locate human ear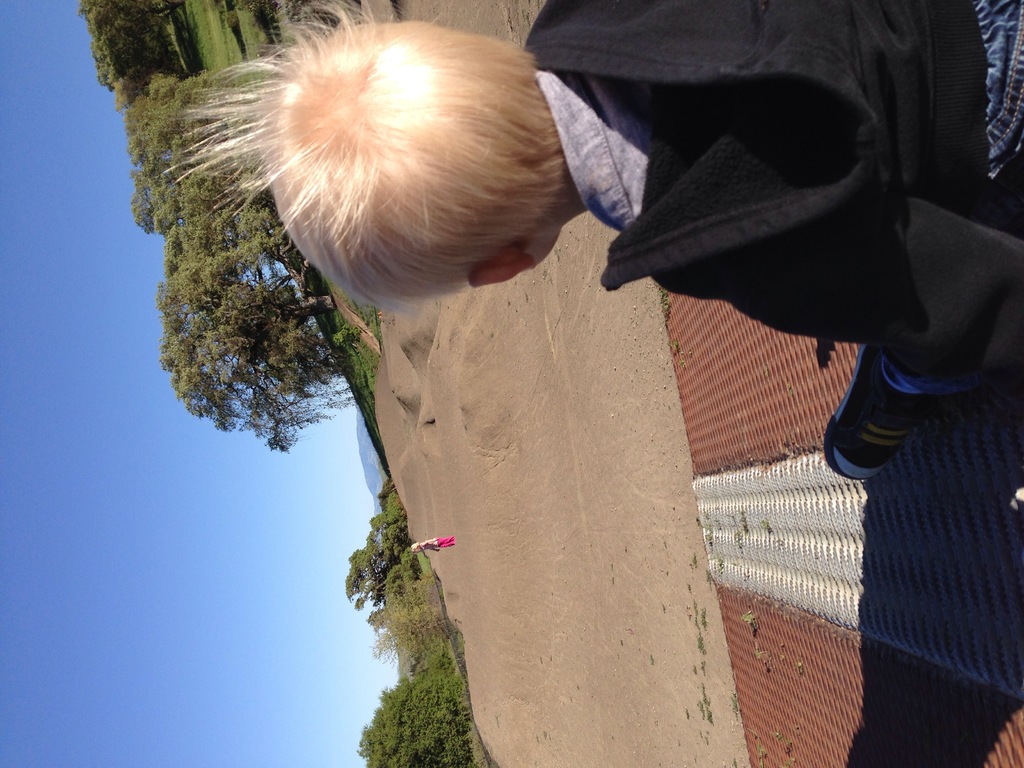
(left=473, top=252, right=536, bottom=287)
